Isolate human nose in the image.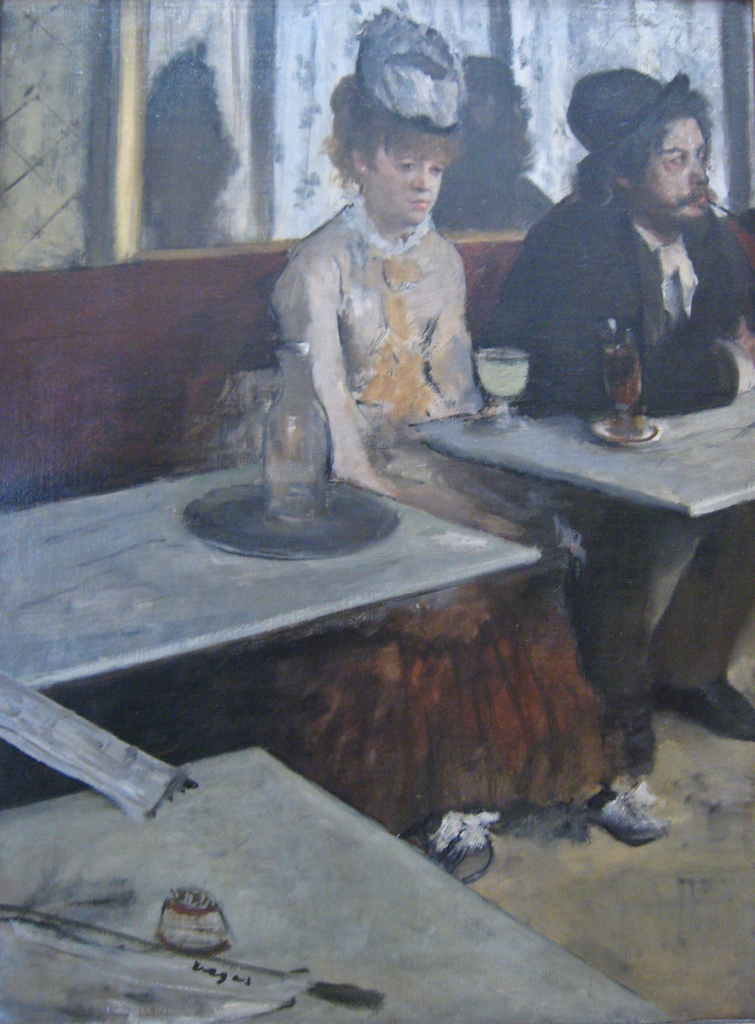
Isolated region: 412, 164, 432, 191.
